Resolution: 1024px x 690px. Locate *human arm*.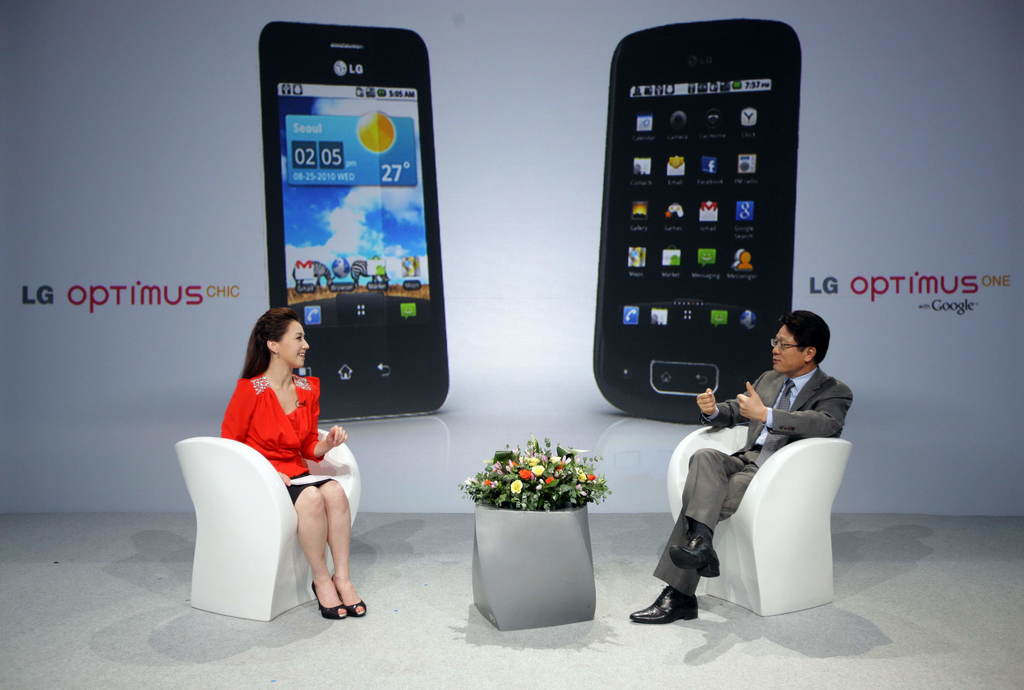
{"left": 305, "top": 423, "right": 350, "bottom": 460}.
